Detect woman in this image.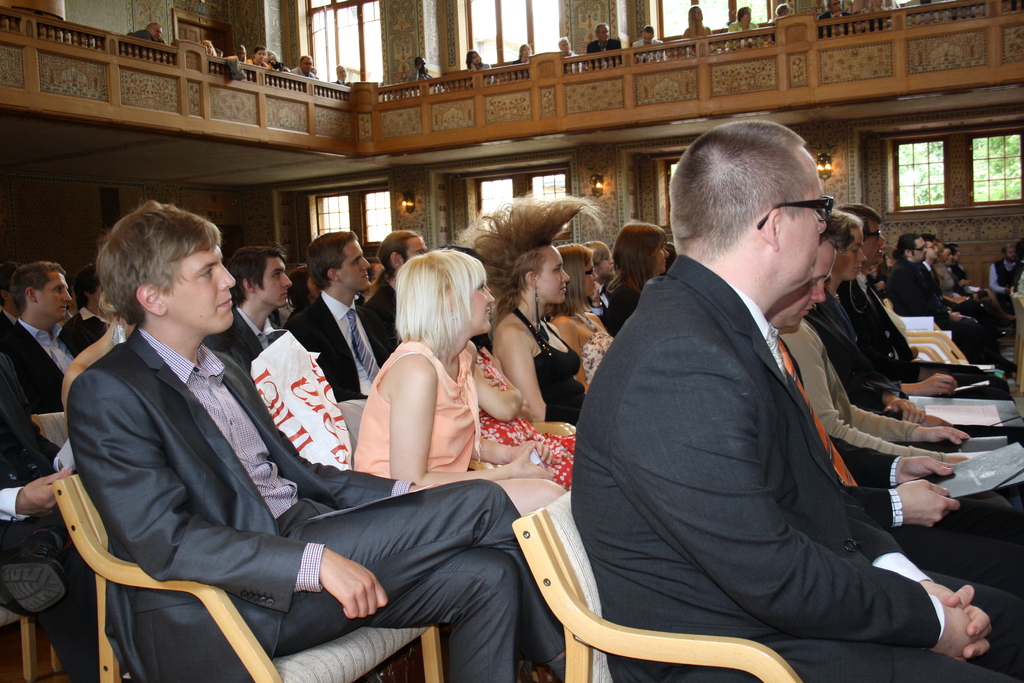
Detection: left=458, top=194, right=595, bottom=429.
